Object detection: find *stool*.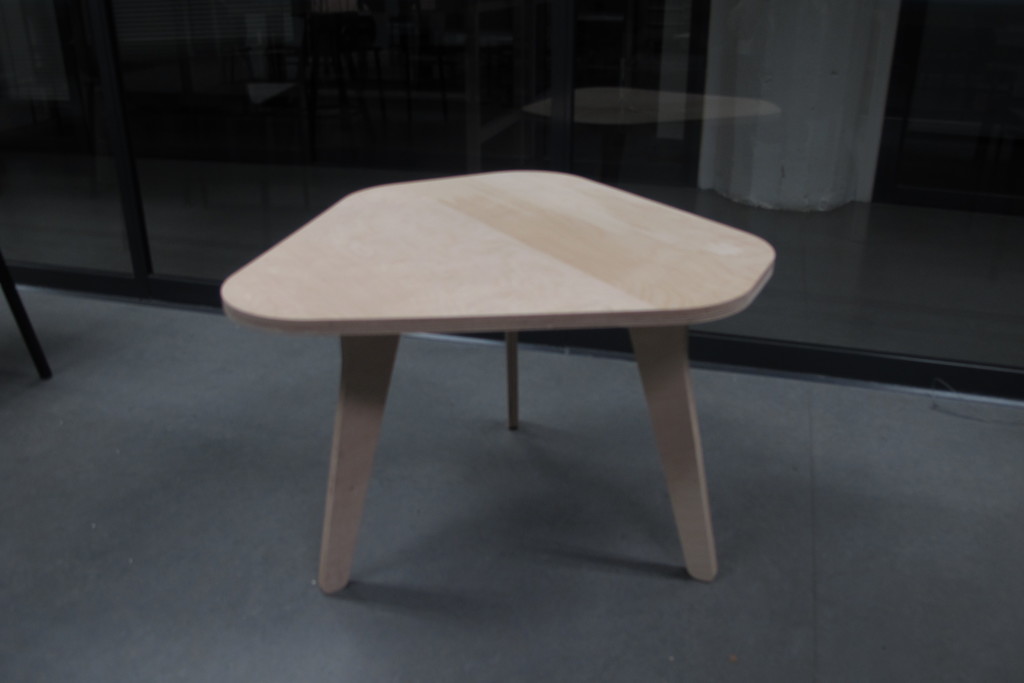
{"x1": 227, "y1": 173, "x2": 774, "y2": 591}.
